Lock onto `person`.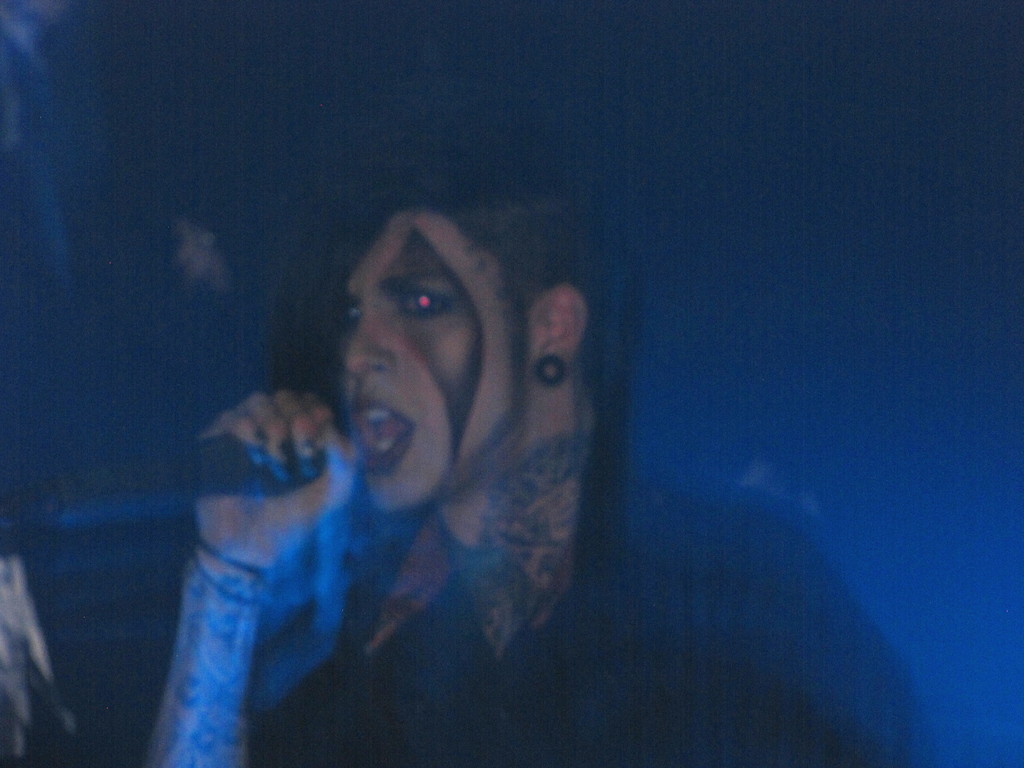
Locked: locate(180, 198, 285, 433).
